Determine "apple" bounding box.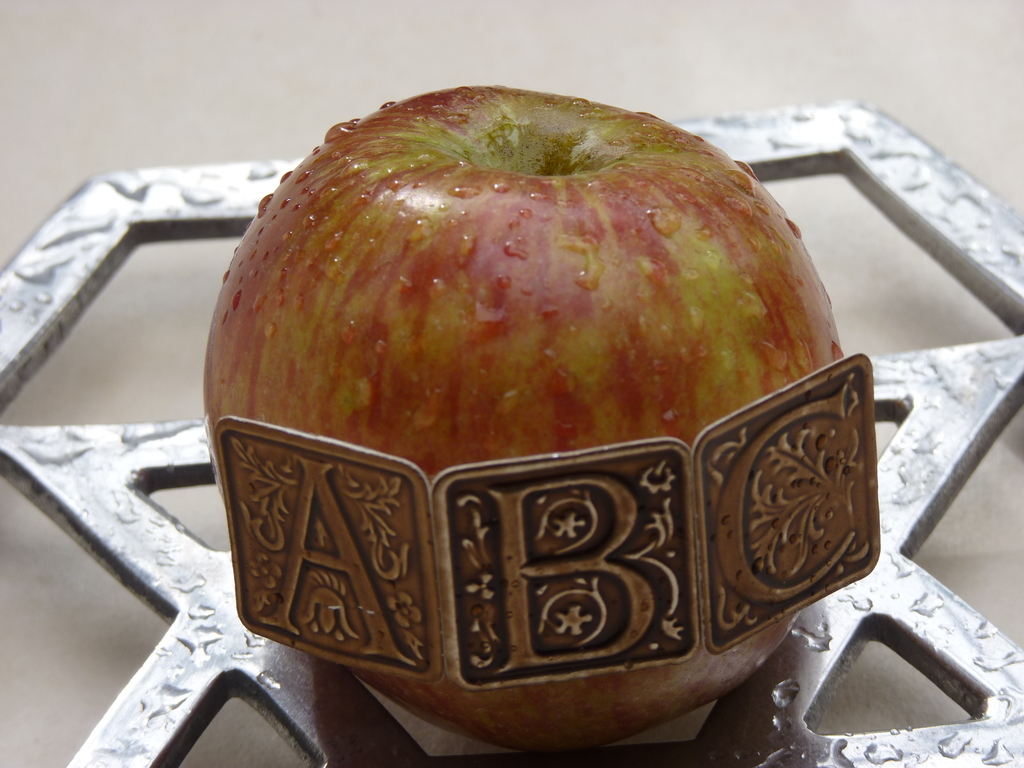
Determined: box=[170, 123, 820, 744].
